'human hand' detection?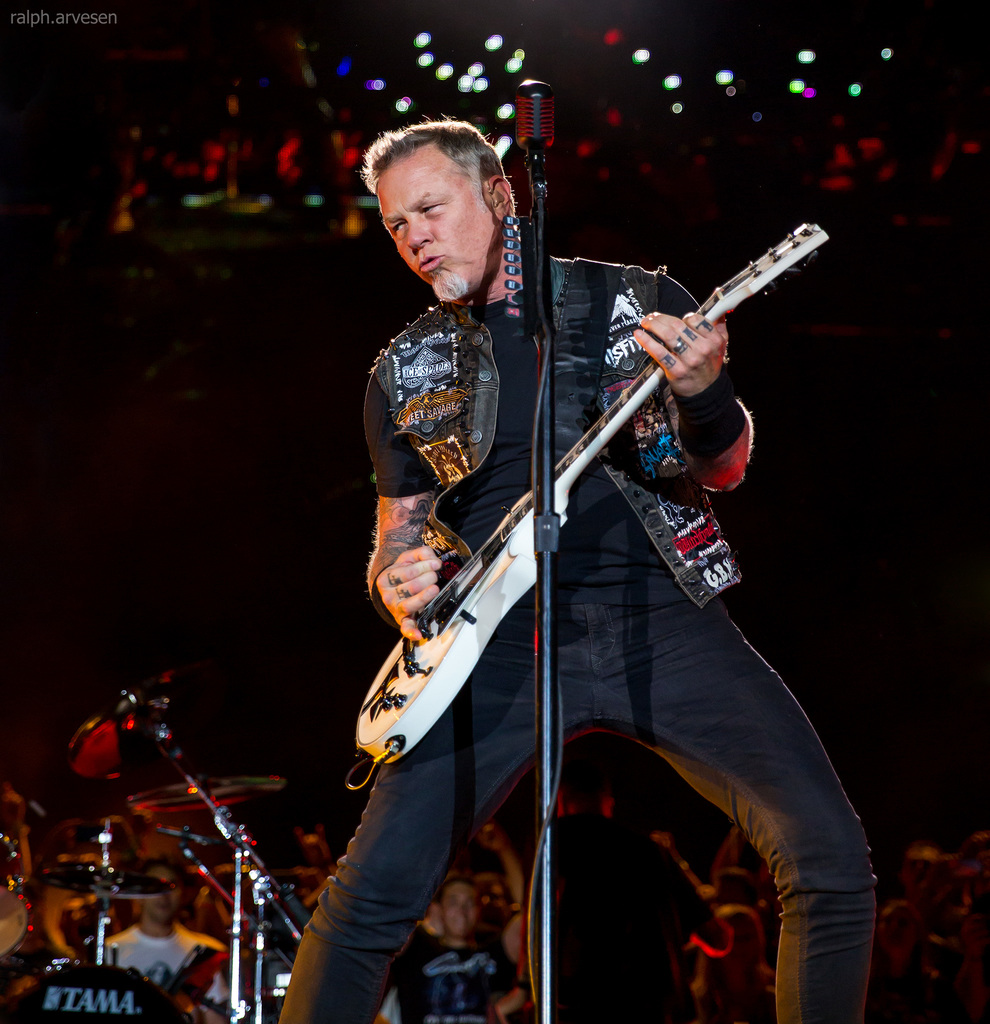
485,984,522,1023
